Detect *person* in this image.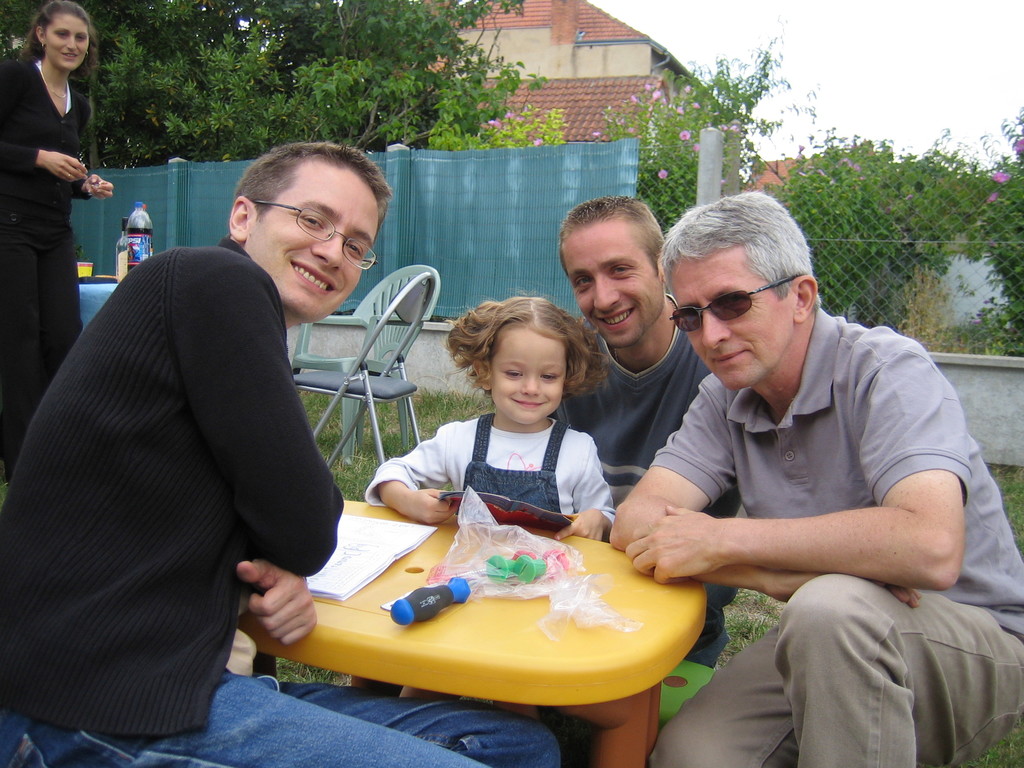
Detection: bbox=[0, 0, 115, 484].
